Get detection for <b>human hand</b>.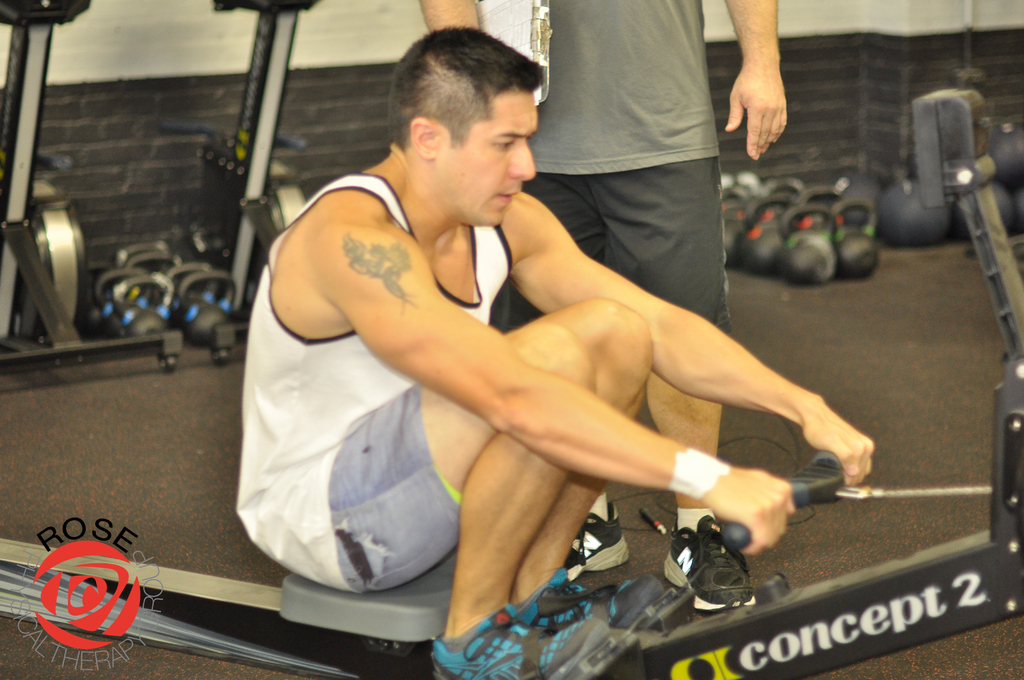
Detection: (left=798, top=398, right=873, bottom=483).
